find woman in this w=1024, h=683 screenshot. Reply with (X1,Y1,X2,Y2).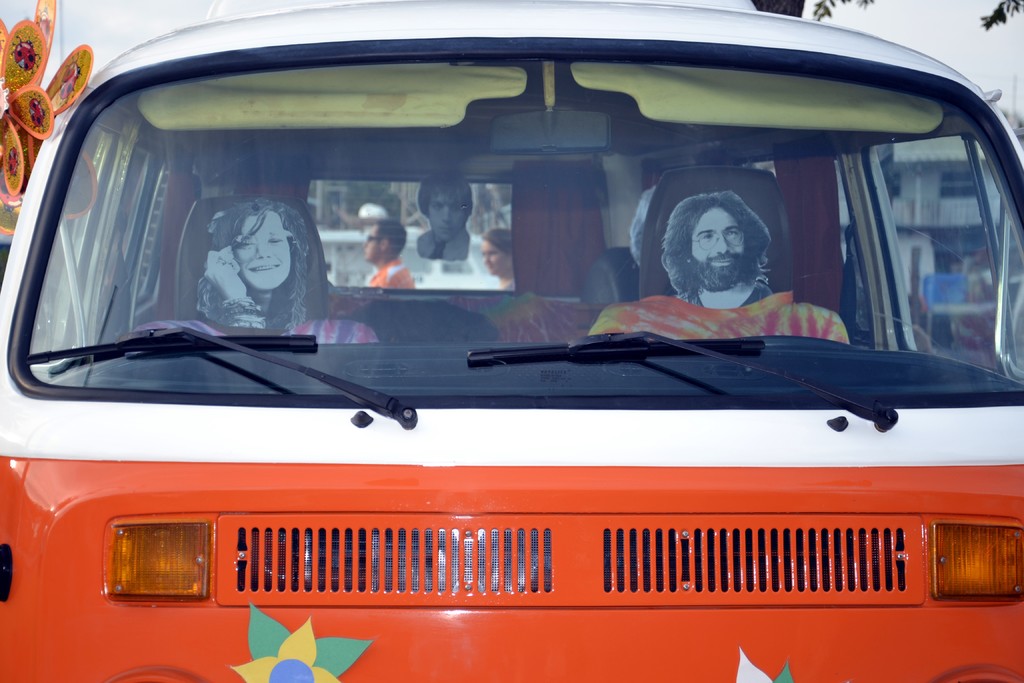
(476,228,515,290).
